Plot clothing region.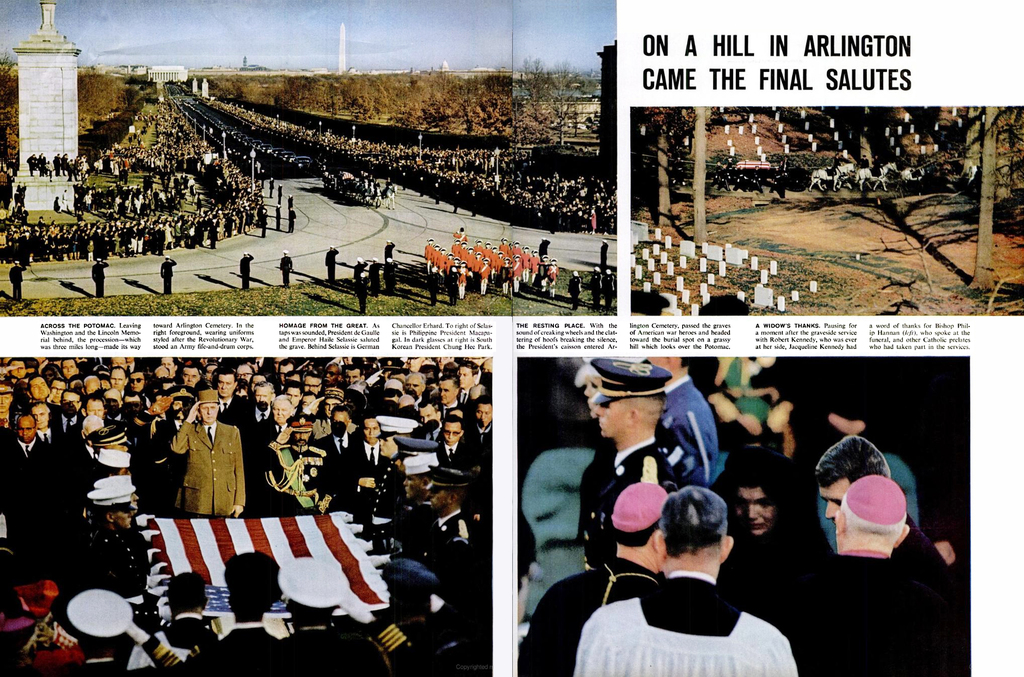
Plotted at <box>90,266,112,298</box>.
